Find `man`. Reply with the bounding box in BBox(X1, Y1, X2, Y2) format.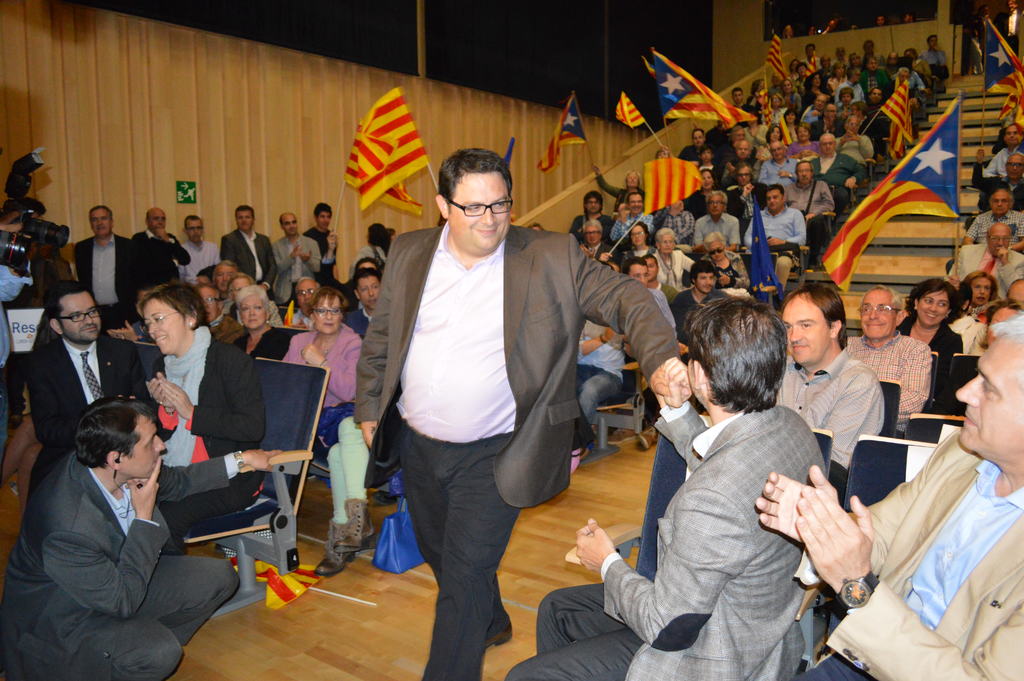
BBox(217, 203, 281, 298).
